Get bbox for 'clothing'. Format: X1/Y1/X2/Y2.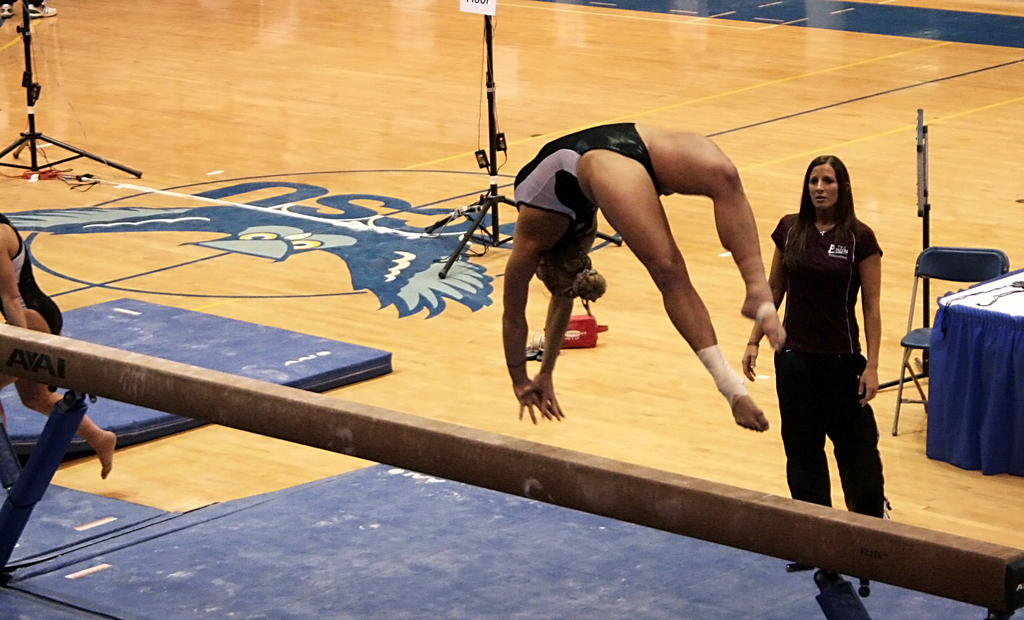
0/209/63/333.
